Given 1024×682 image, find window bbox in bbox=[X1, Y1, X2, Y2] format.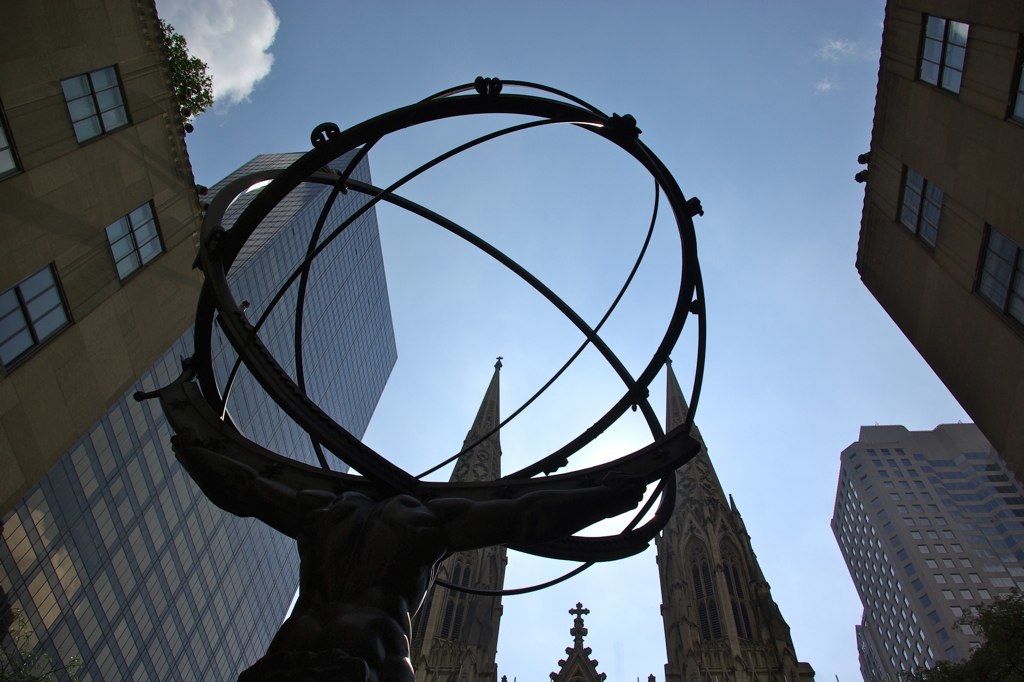
bbox=[104, 197, 166, 281].
